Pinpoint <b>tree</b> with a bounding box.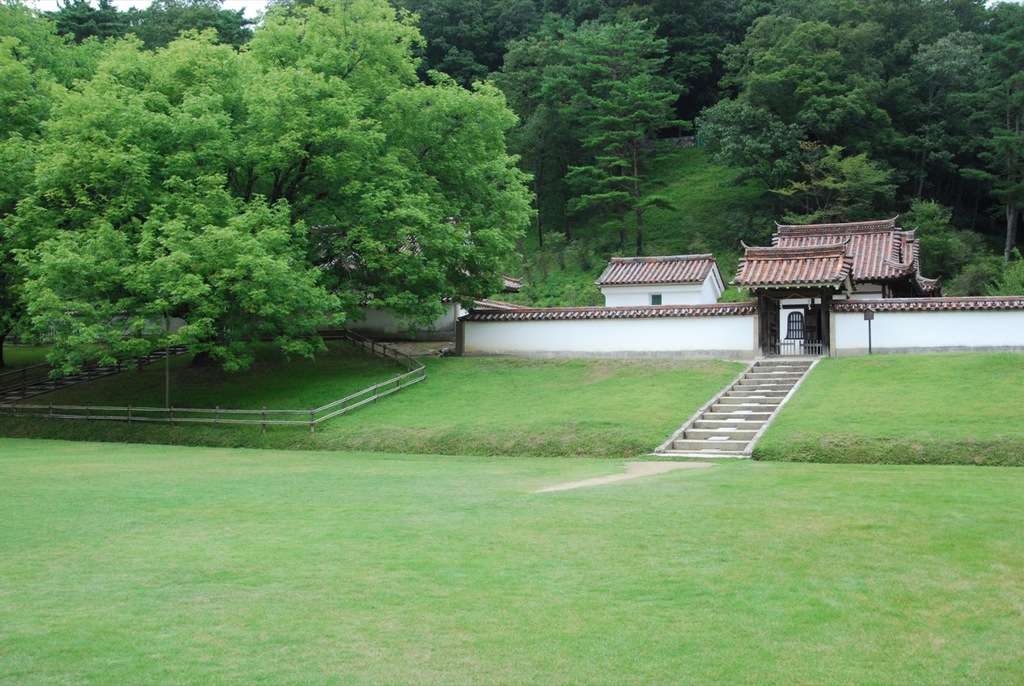
[left=905, top=195, right=966, bottom=274].
